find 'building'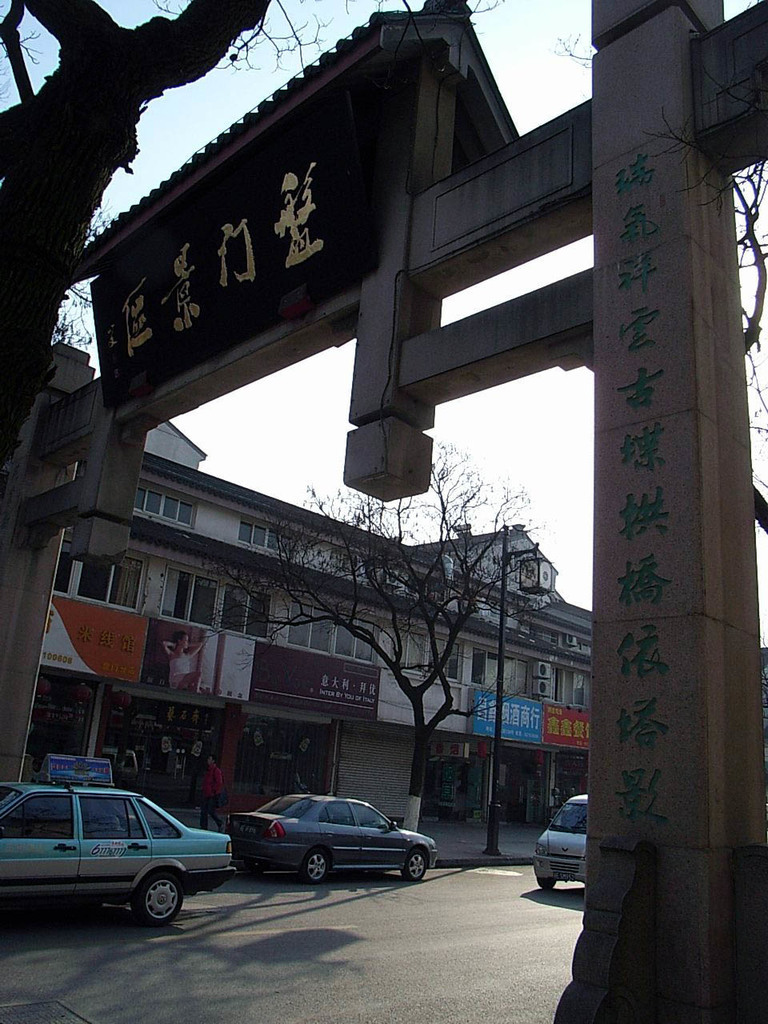
box=[0, 350, 599, 846]
